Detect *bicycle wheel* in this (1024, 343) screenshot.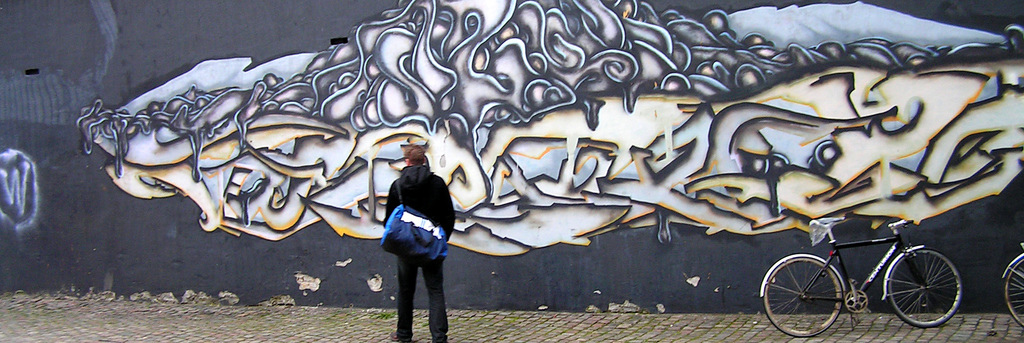
Detection: {"left": 1002, "top": 253, "right": 1023, "bottom": 328}.
